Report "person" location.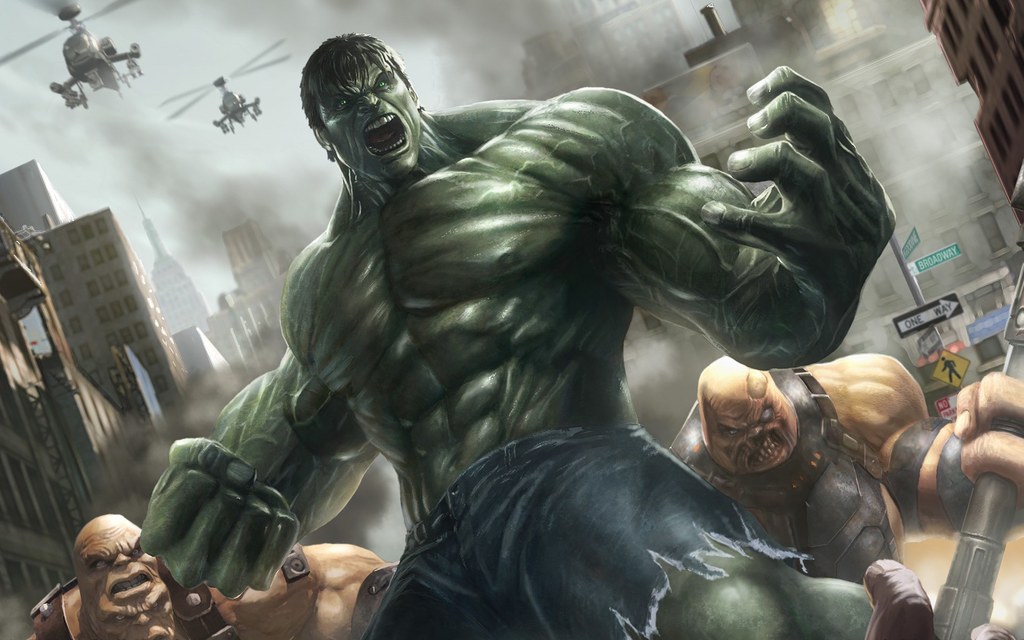
Report: crop(140, 31, 896, 639).
